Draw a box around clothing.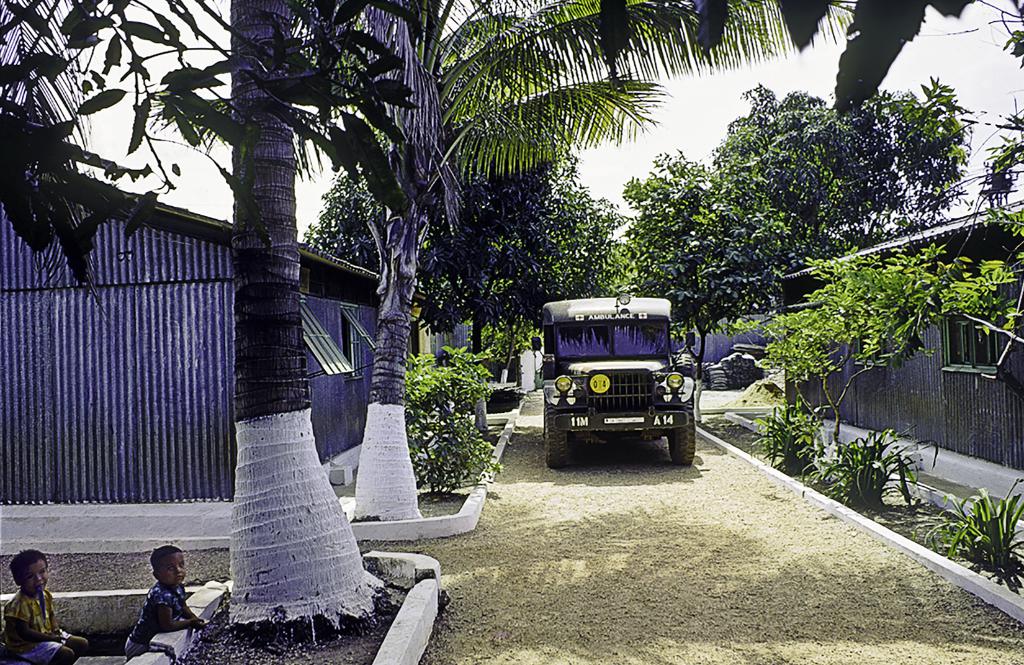
(left=5, top=586, right=58, bottom=661).
